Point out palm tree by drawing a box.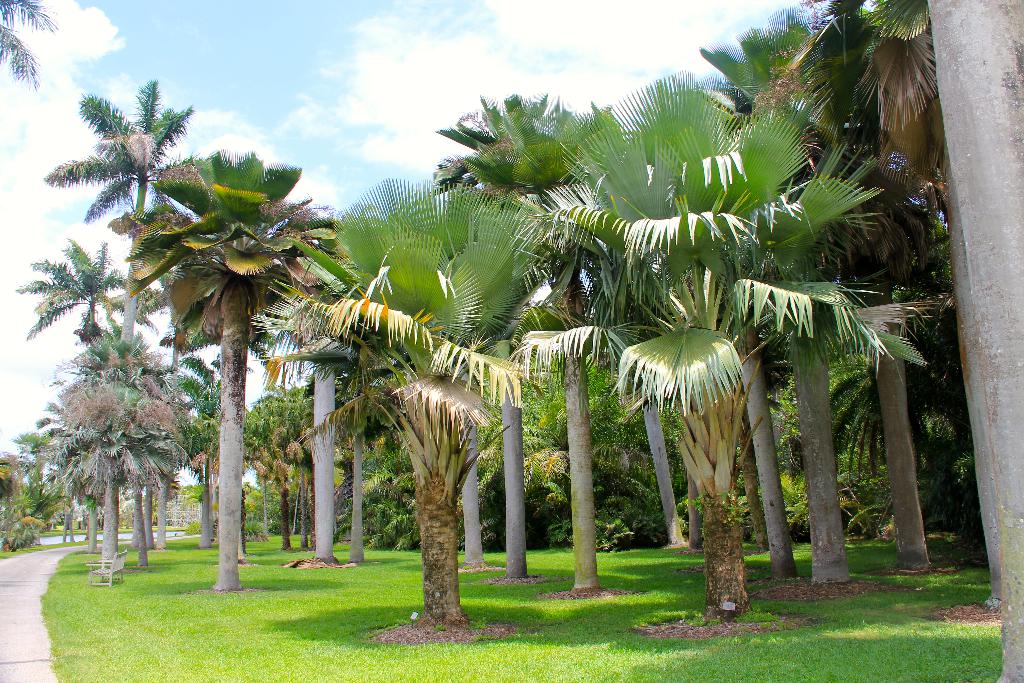
618:272:779:415.
